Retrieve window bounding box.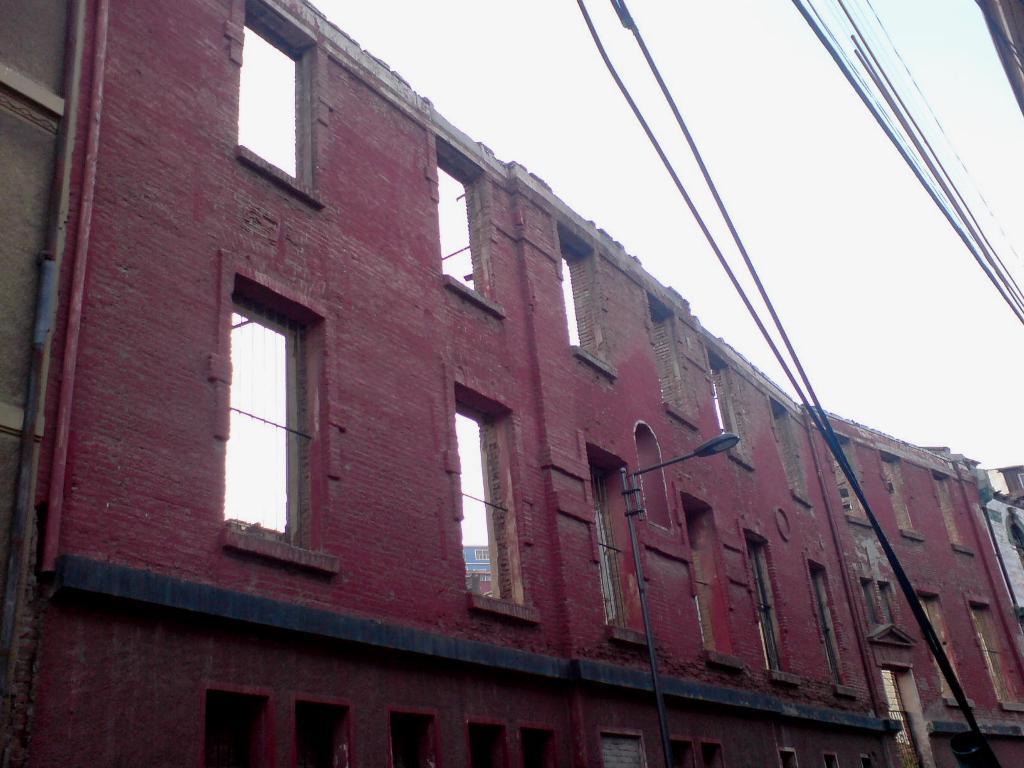
Bounding box: {"left": 971, "top": 597, "right": 1023, "bottom": 710}.
